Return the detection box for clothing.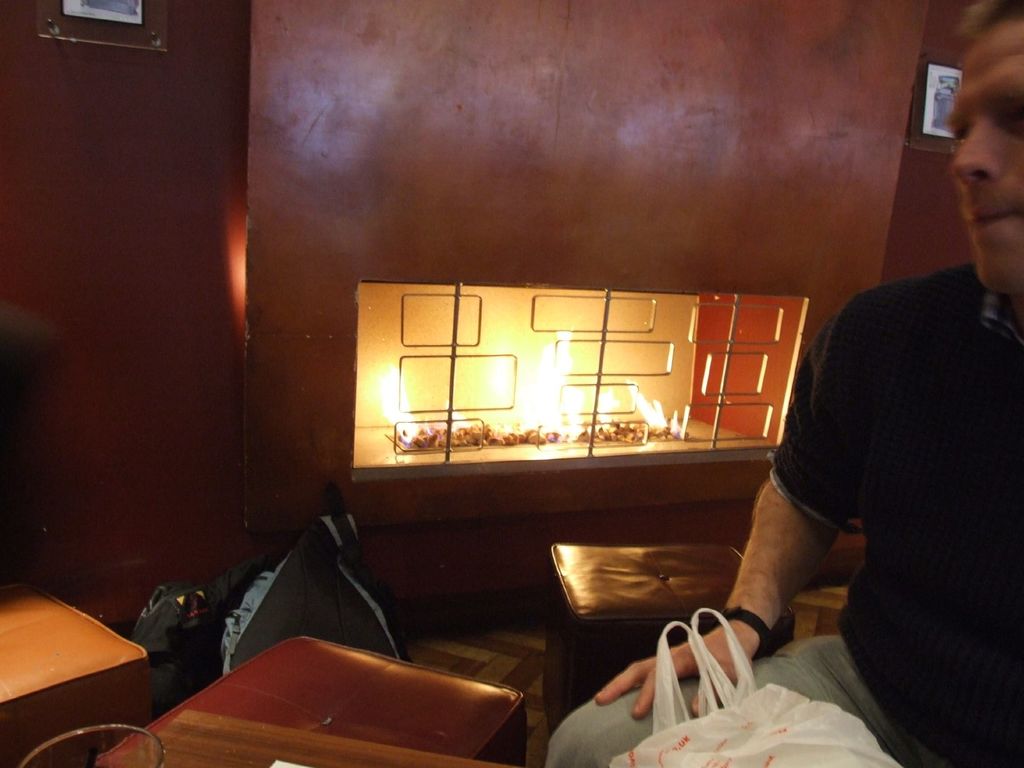
545,262,1023,767.
